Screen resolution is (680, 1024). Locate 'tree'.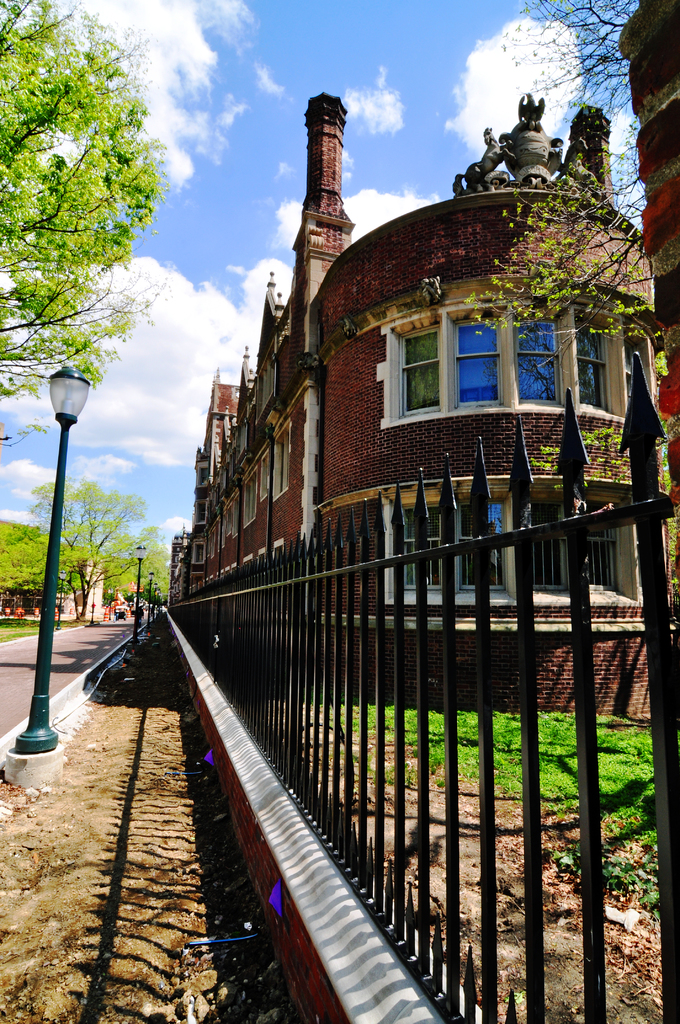
region(0, 0, 175, 449).
